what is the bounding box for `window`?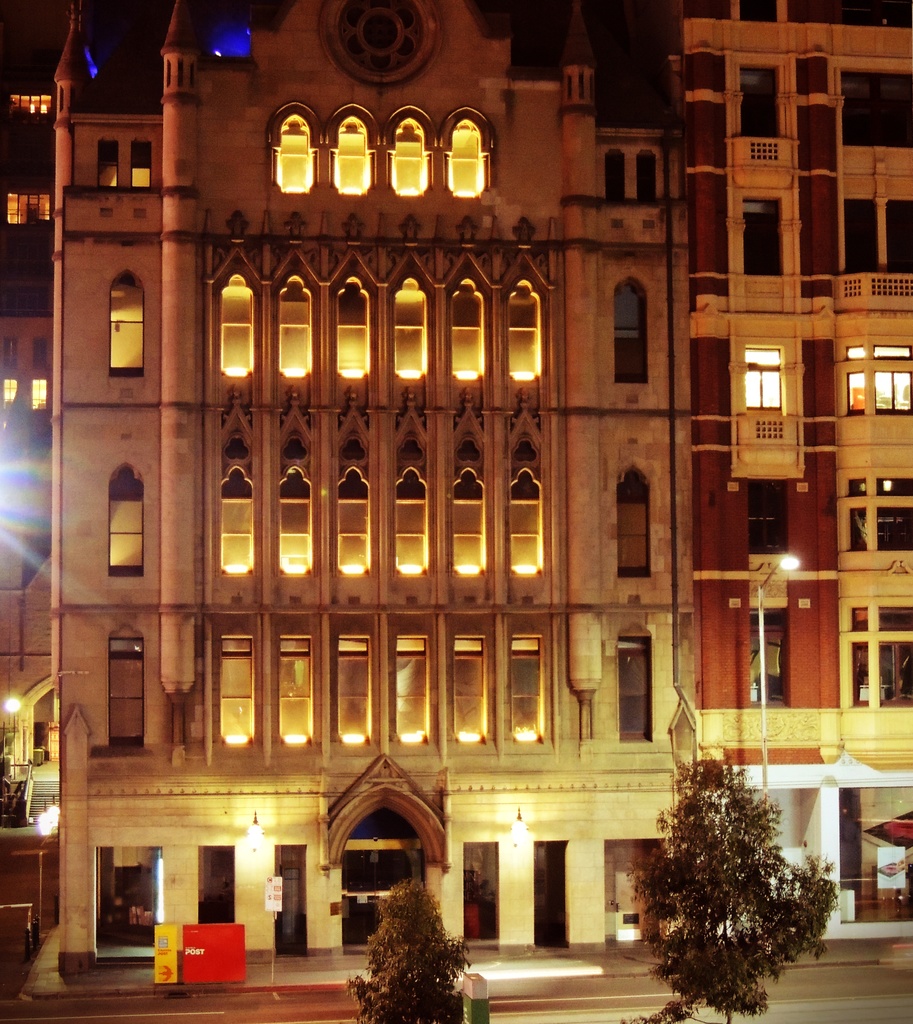
33:339:47:407.
